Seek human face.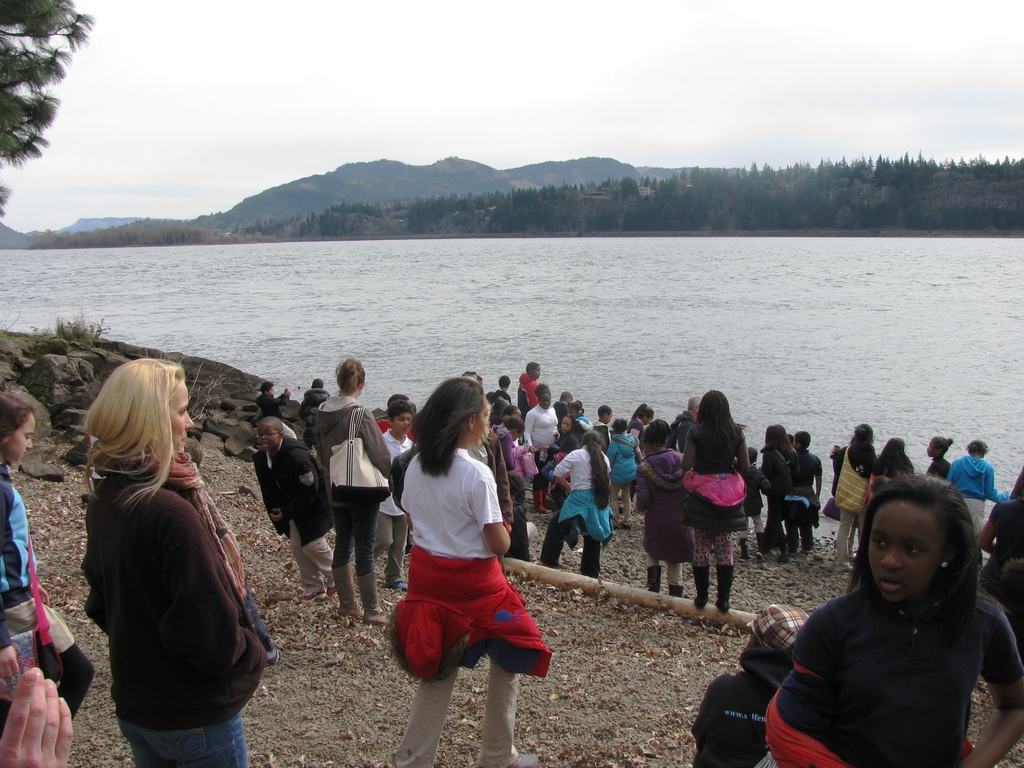
l=168, t=380, r=195, b=454.
